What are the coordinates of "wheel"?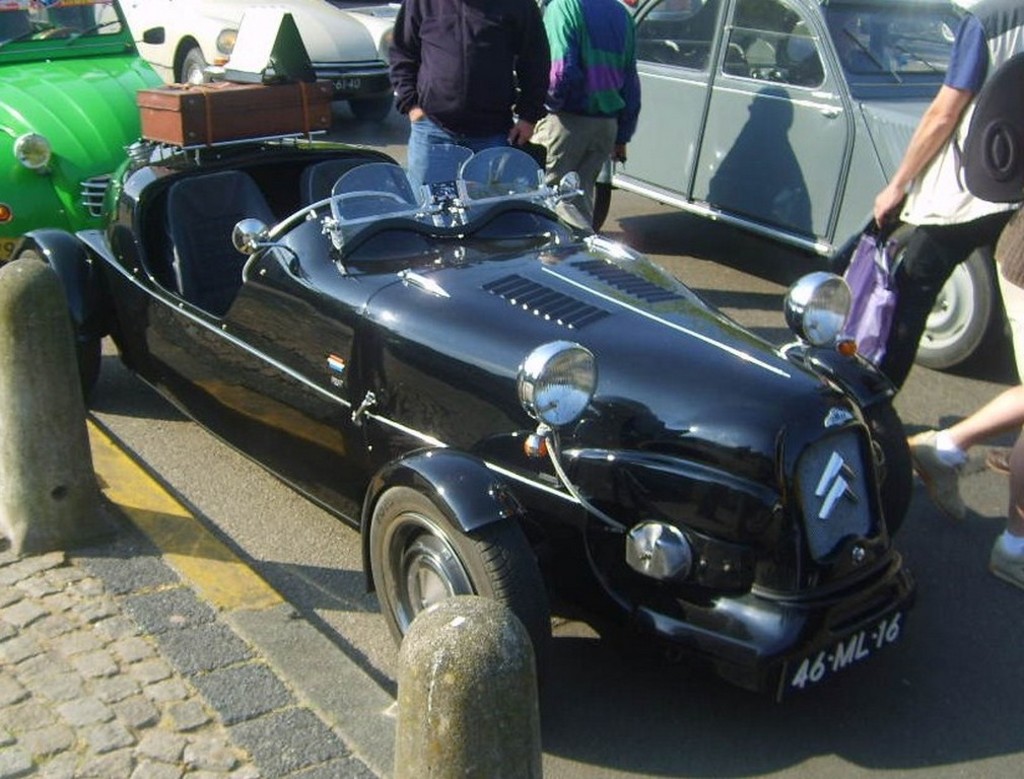
{"x1": 356, "y1": 479, "x2": 514, "y2": 630}.
